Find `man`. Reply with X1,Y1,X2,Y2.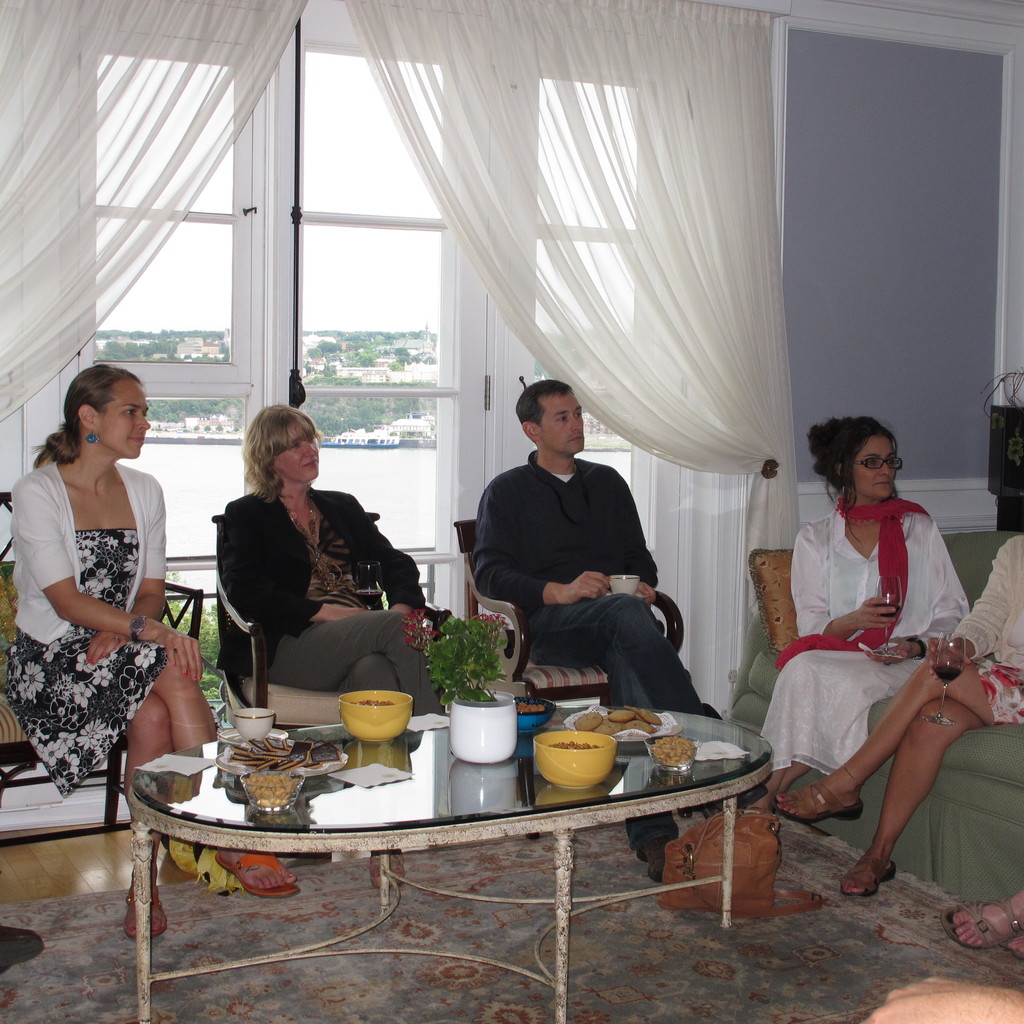
476,374,764,882.
